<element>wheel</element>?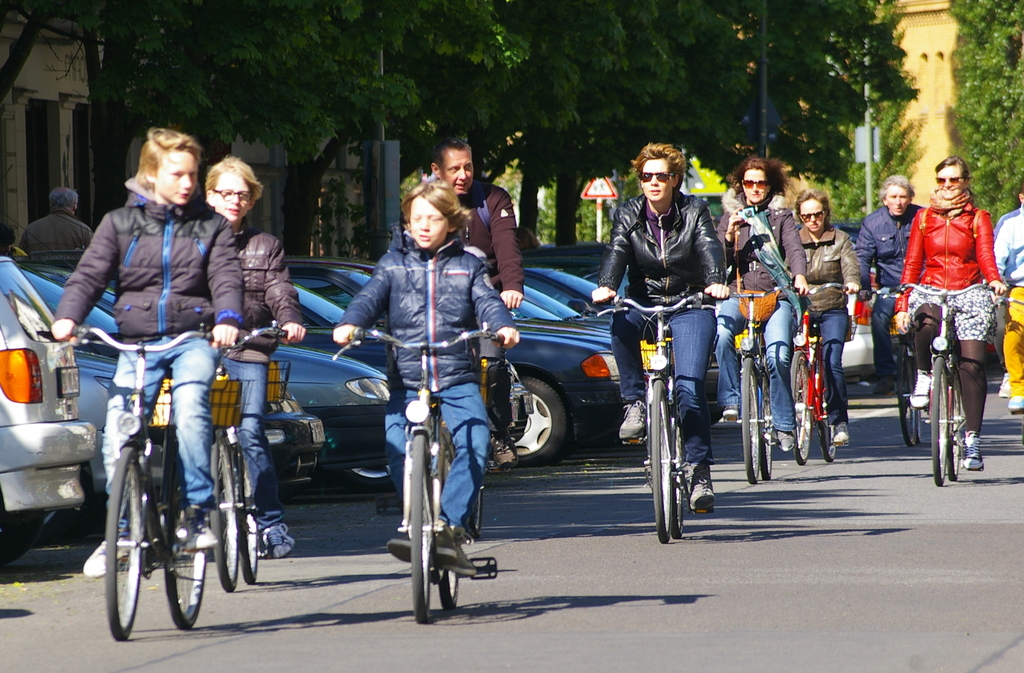
235, 465, 260, 586
